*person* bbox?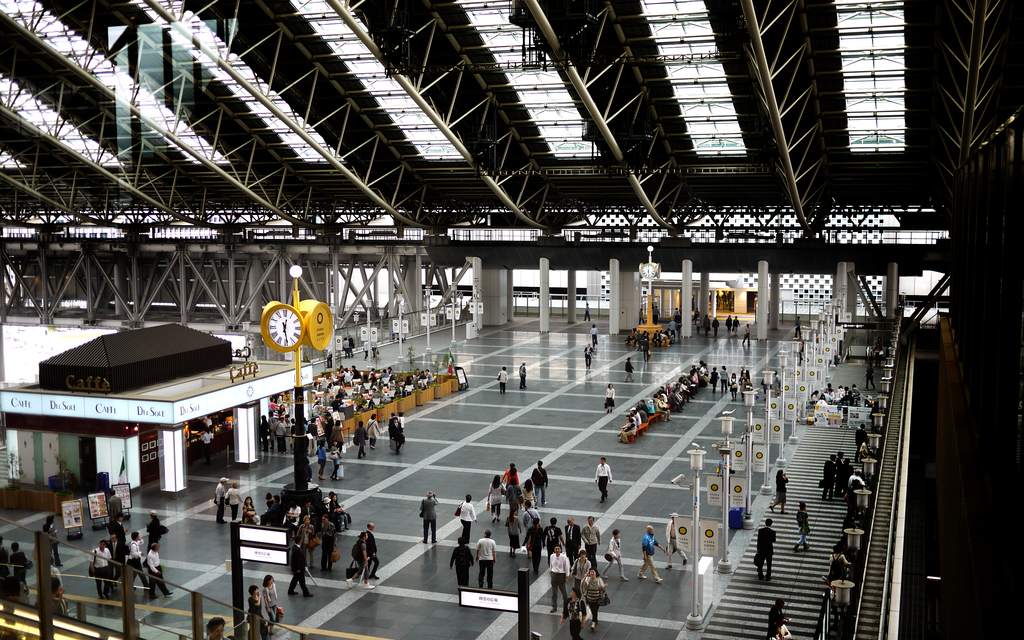
(left=285, top=539, right=316, bottom=602)
